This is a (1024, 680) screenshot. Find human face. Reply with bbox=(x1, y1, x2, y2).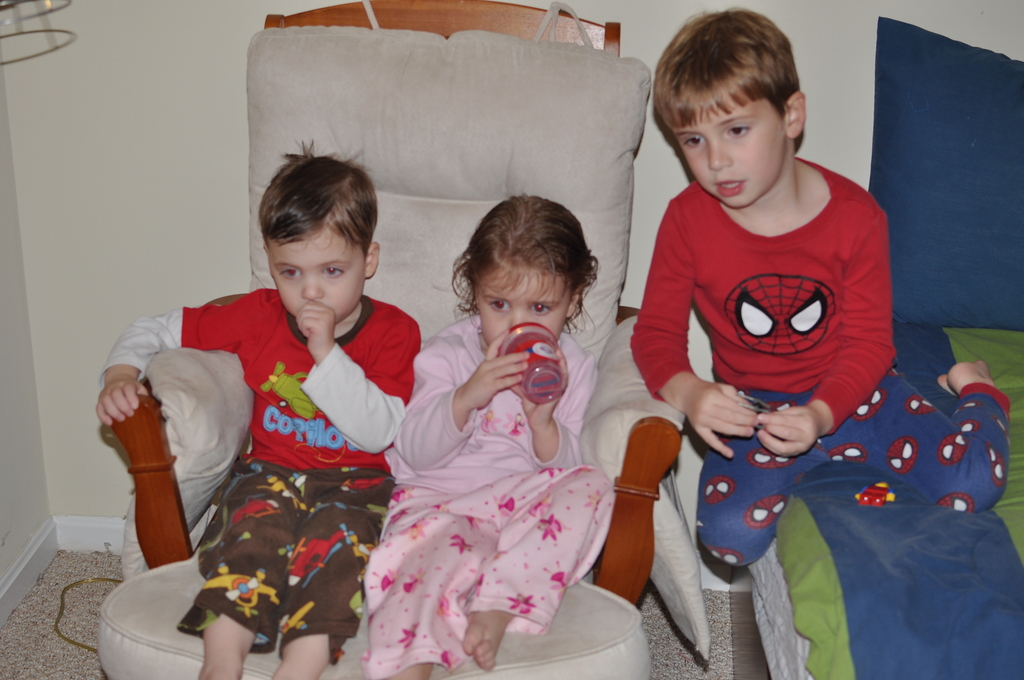
bbox=(262, 225, 369, 327).
